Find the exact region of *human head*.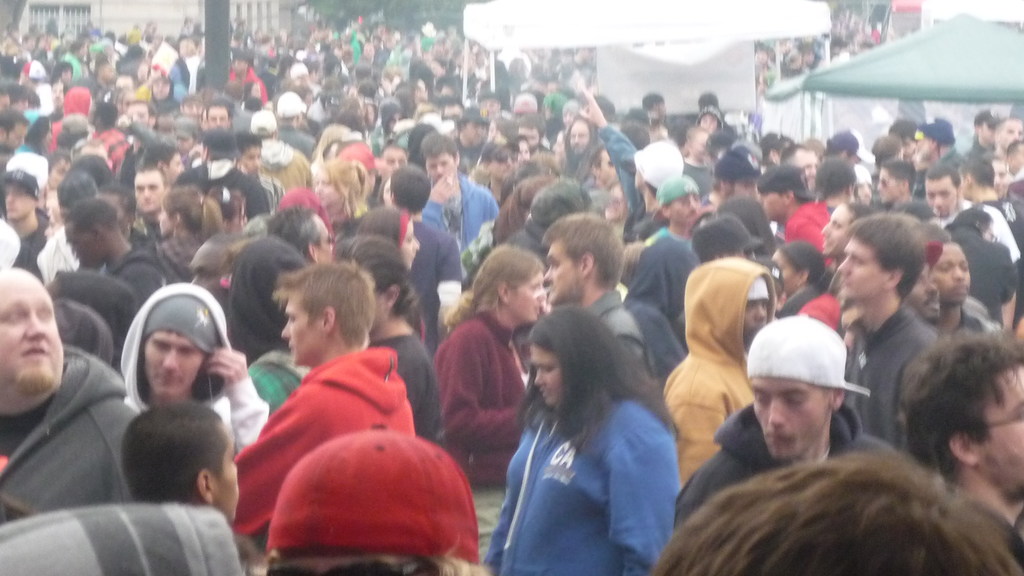
Exact region: [x1=650, y1=452, x2=1020, y2=575].
